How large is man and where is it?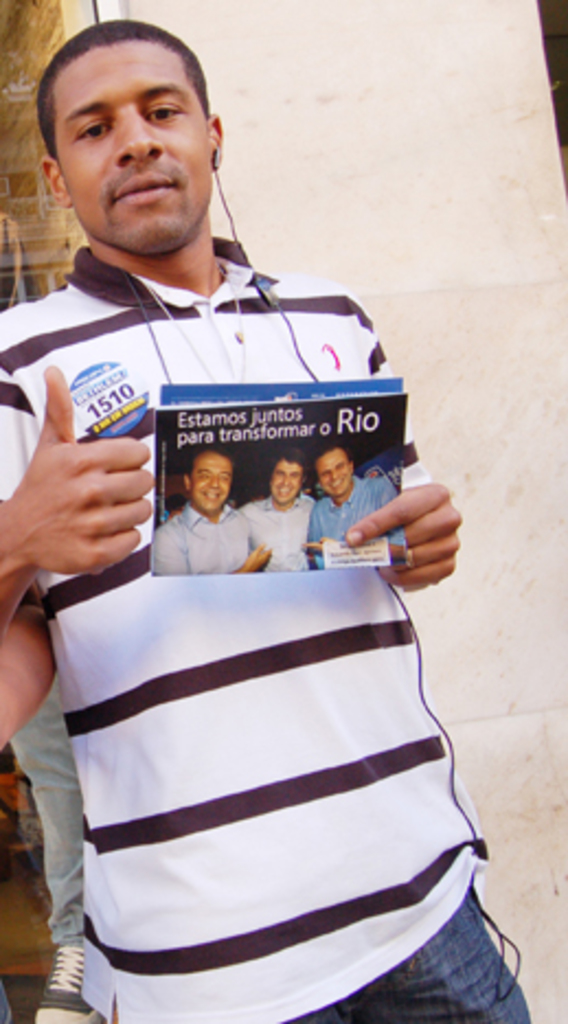
Bounding box: [x1=0, y1=7, x2=531, y2=1022].
